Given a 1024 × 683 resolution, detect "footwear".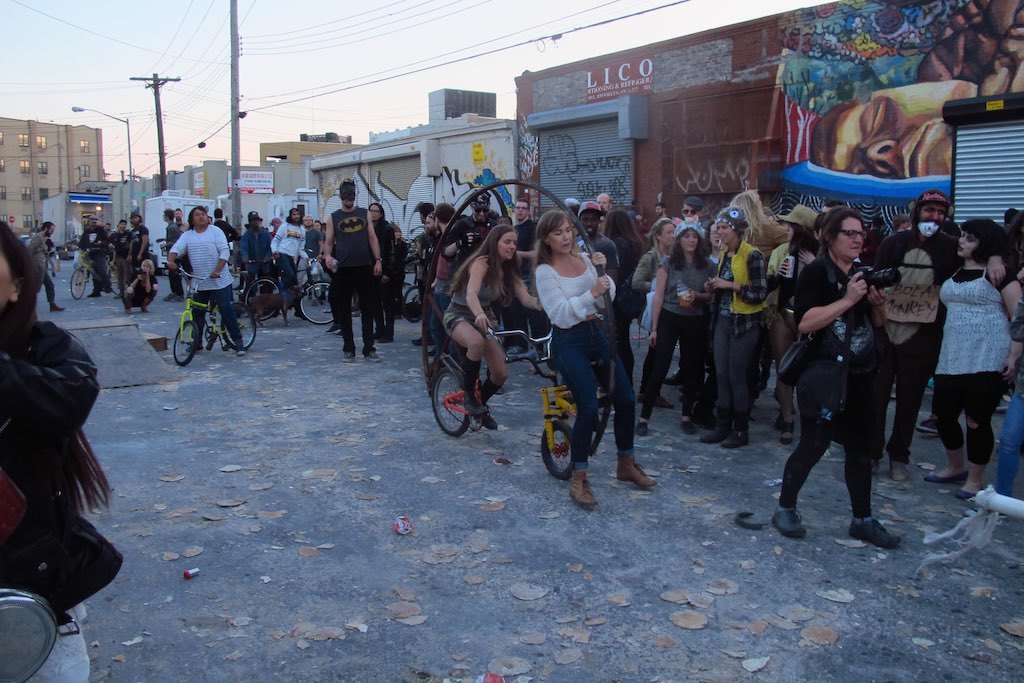
Rect(776, 416, 800, 444).
